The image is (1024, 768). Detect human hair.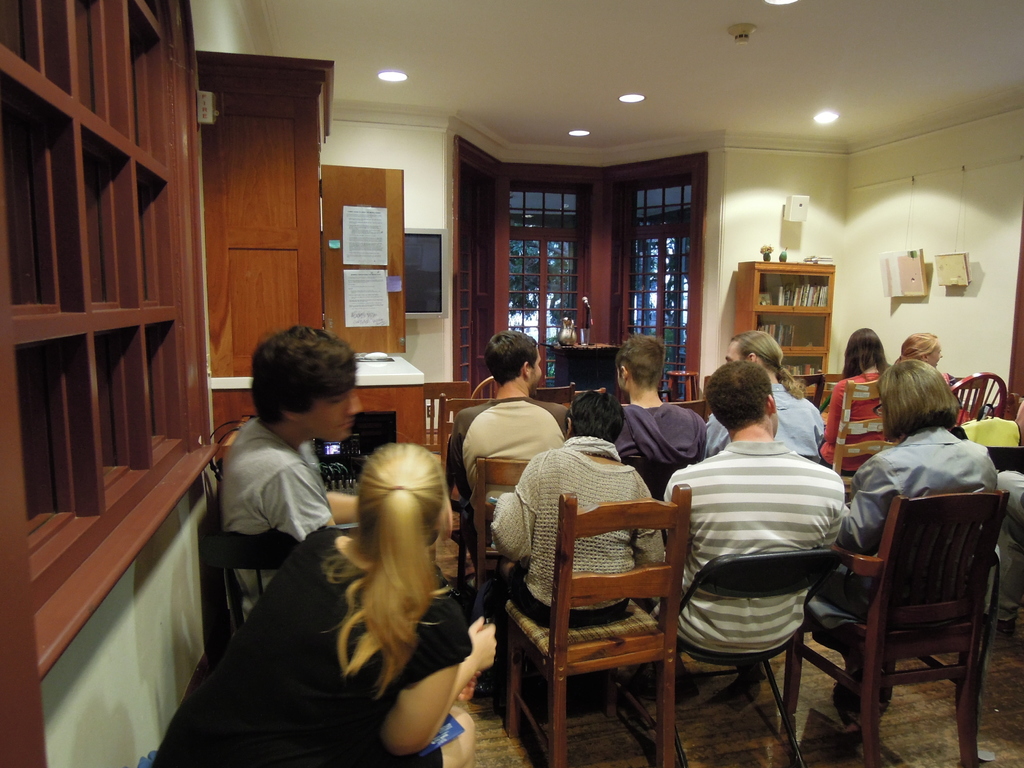
Detection: (left=251, top=326, right=351, bottom=435).
